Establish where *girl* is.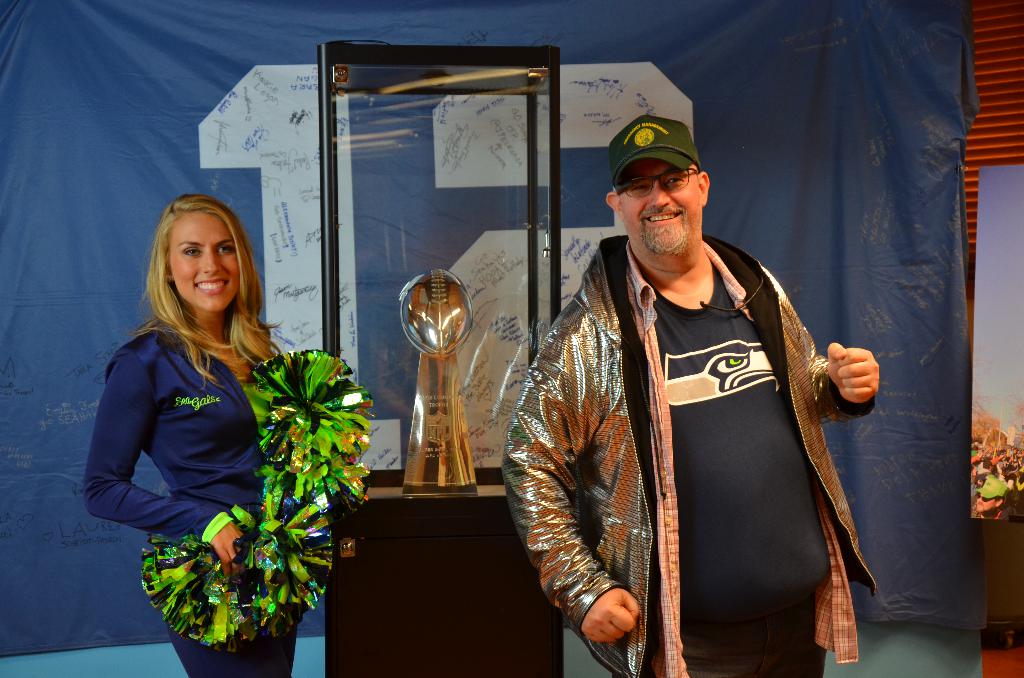
Established at BBox(83, 192, 307, 677).
